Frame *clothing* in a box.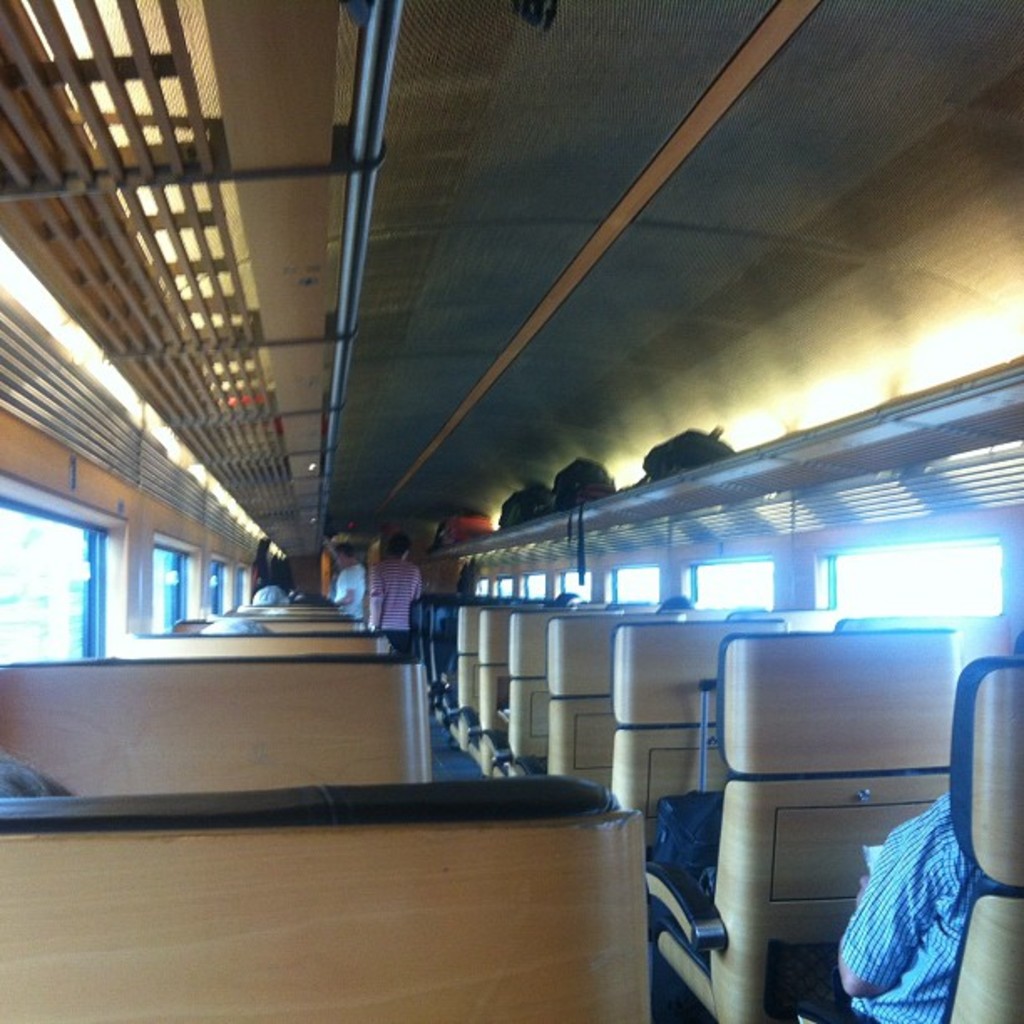
331 567 361 604.
